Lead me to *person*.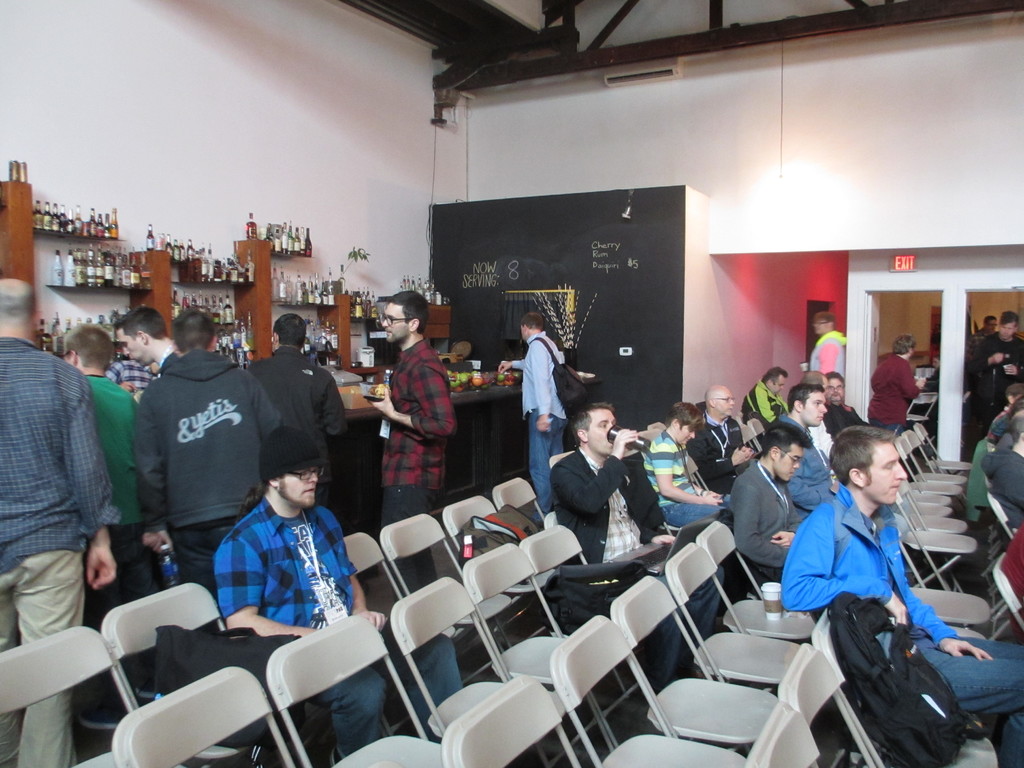
Lead to (x1=790, y1=378, x2=828, y2=508).
